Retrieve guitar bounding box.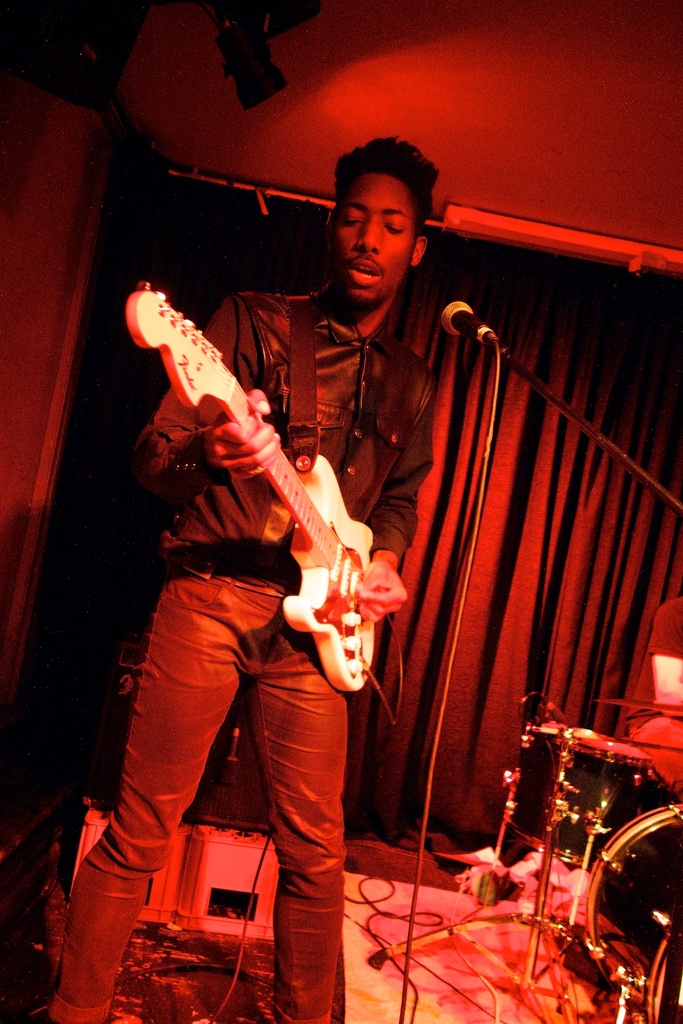
Bounding box: [117, 277, 406, 695].
